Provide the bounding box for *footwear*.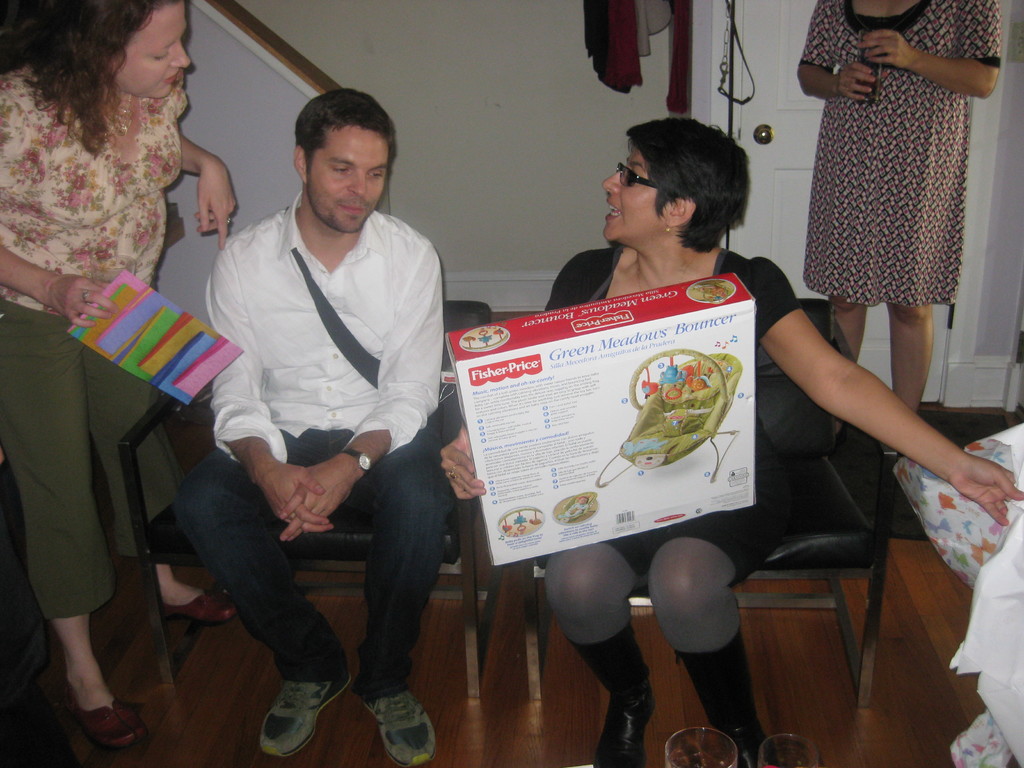
region(362, 693, 437, 767).
